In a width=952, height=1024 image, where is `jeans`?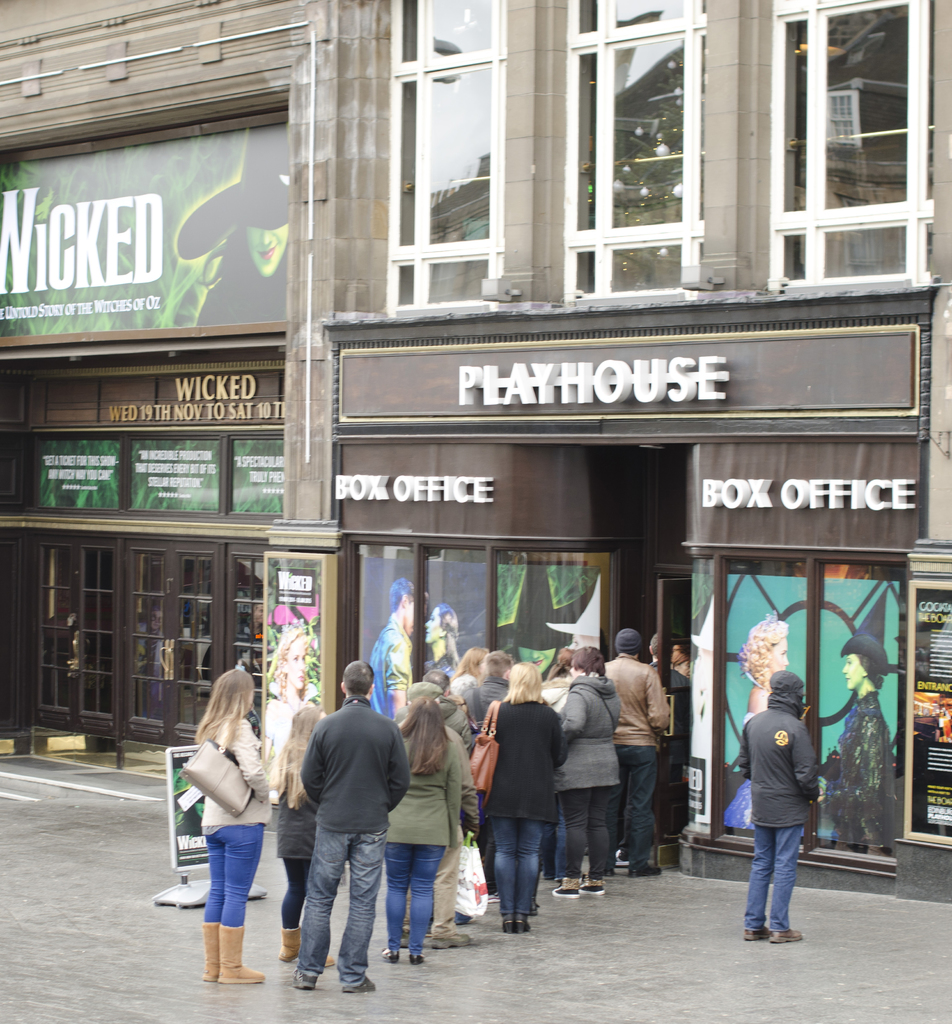
region(493, 819, 549, 917).
